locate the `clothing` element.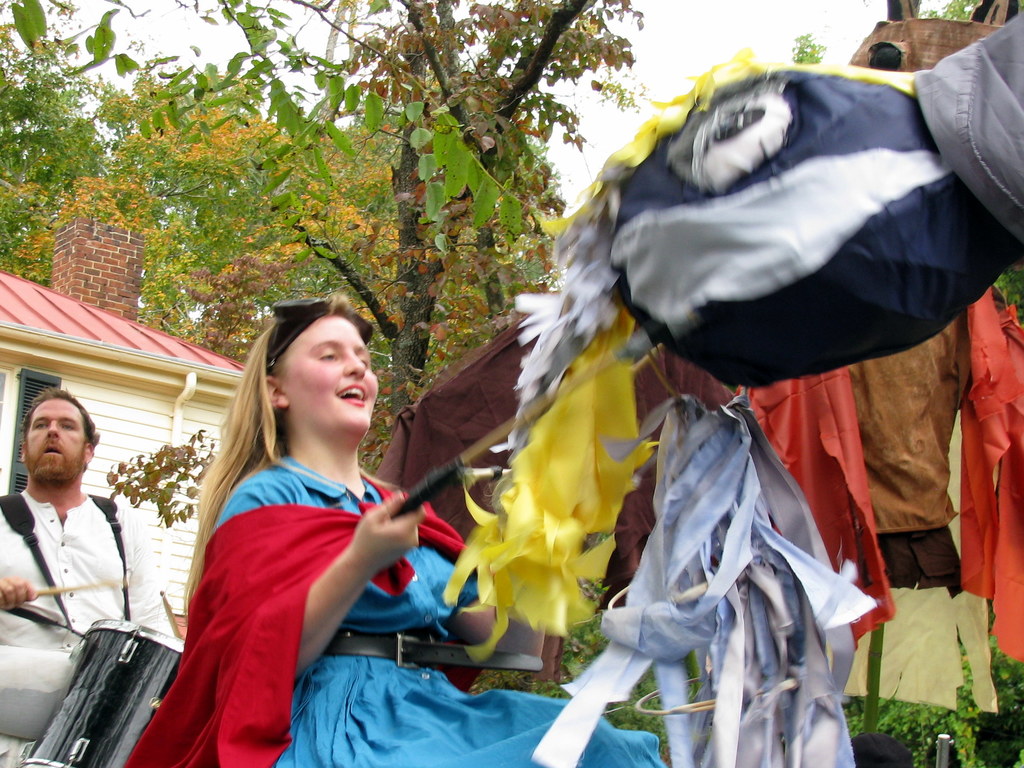
Element bbox: [left=0, top=491, right=175, bottom=767].
